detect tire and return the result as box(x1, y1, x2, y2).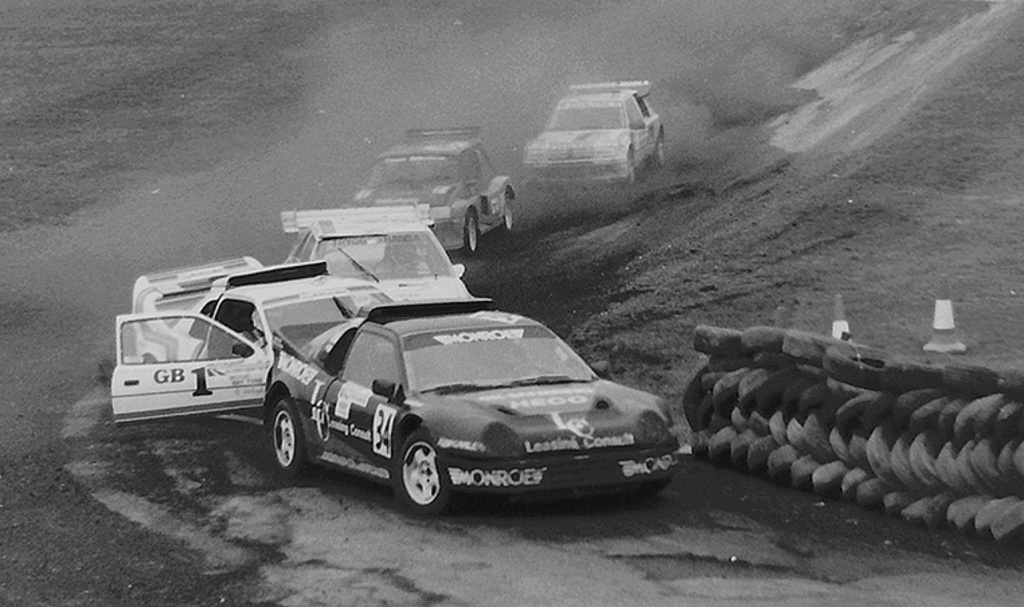
box(388, 438, 449, 514).
